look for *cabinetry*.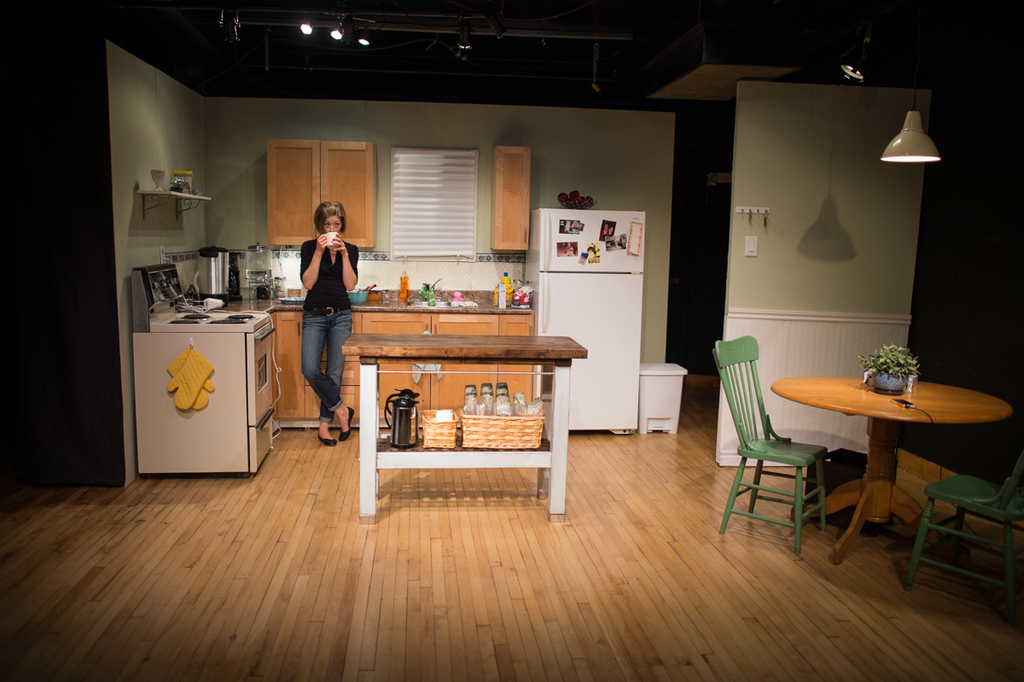
Found: 269:138:372:248.
